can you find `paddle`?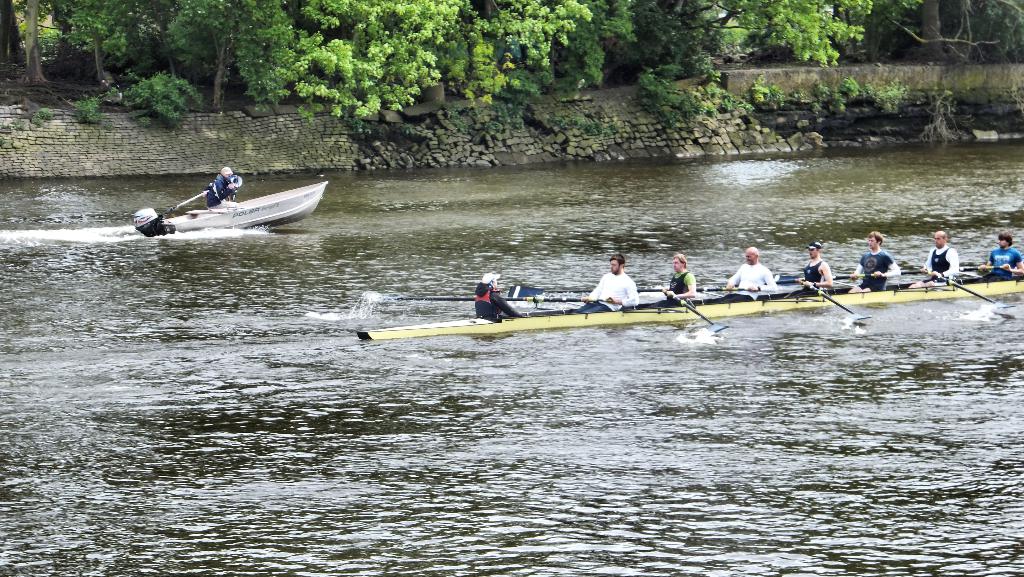
Yes, bounding box: x1=940, y1=274, x2=1013, y2=311.
